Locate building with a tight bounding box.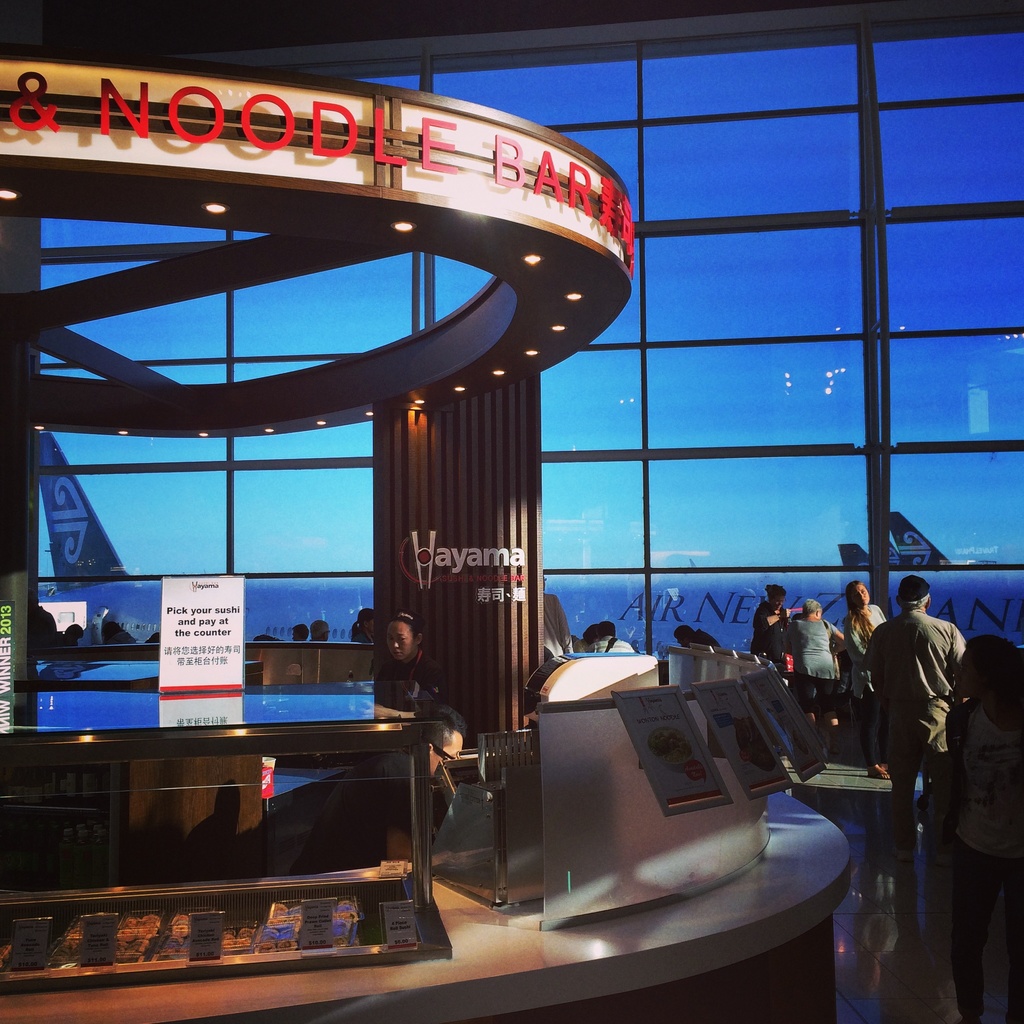
(x1=0, y1=0, x2=1023, y2=1023).
